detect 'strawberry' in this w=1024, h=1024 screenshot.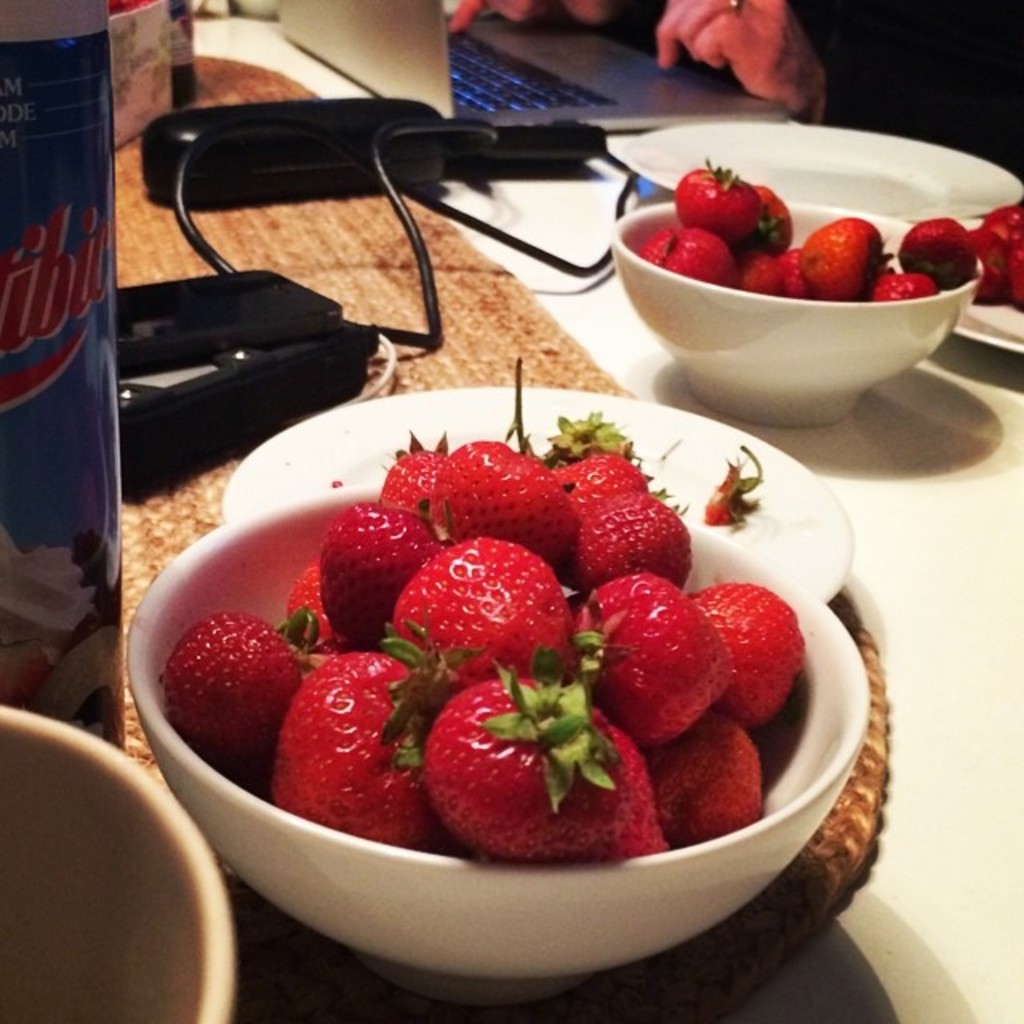
Detection: locate(334, 499, 448, 658).
